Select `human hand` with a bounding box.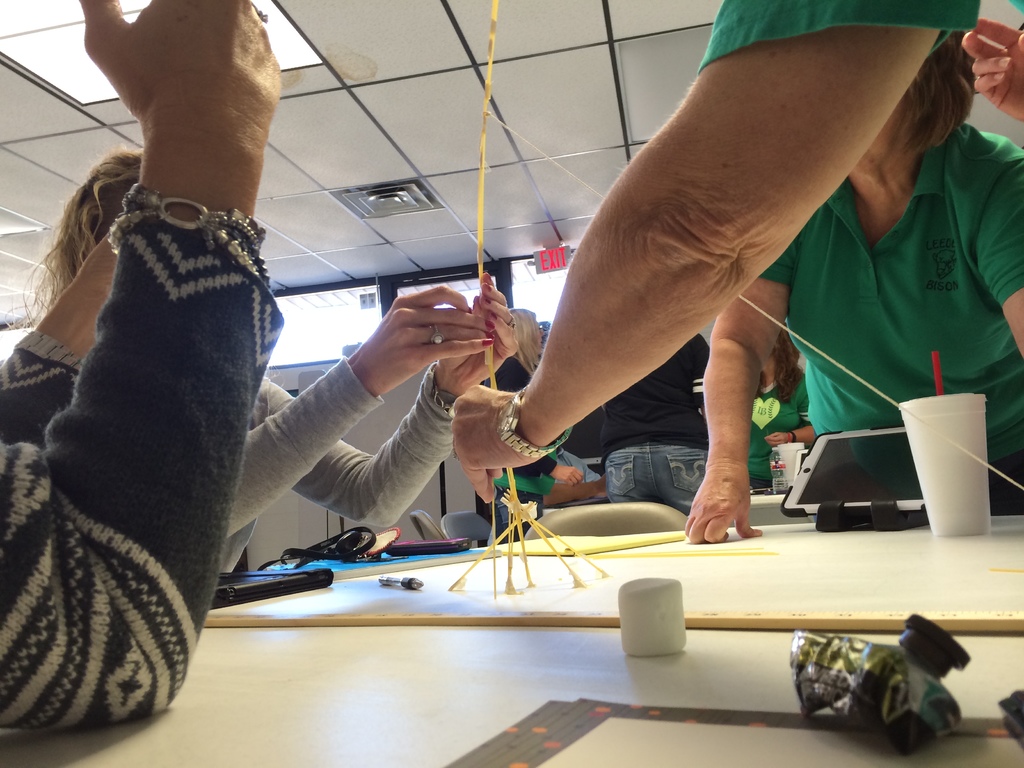
rect(435, 271, 518, 393).
